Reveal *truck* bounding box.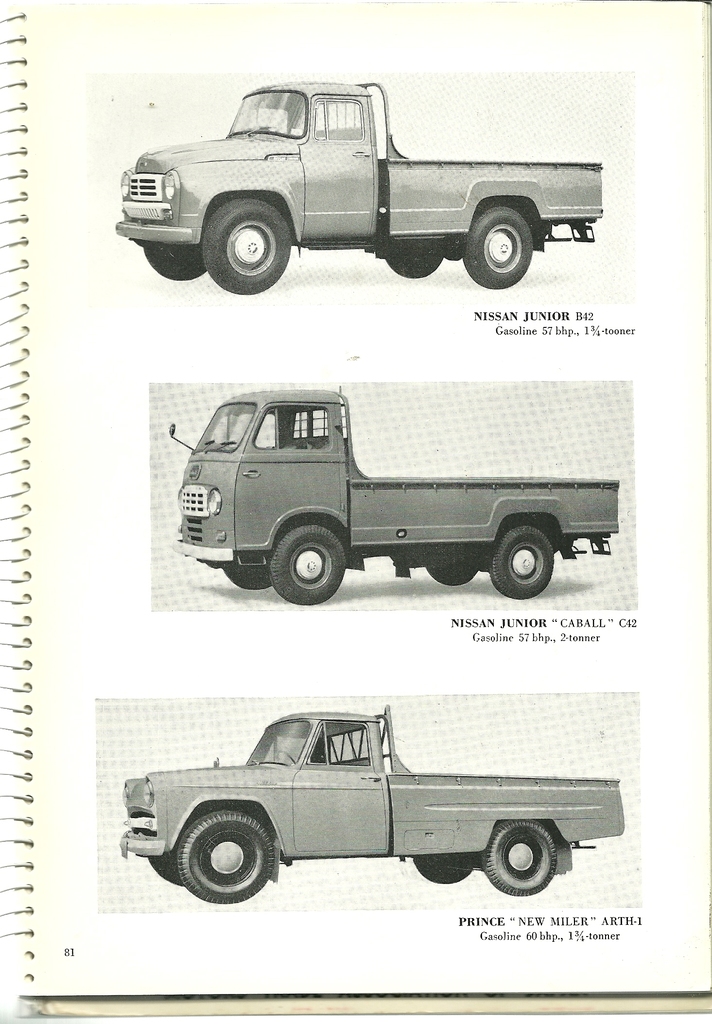
Revealed: 120 707 625 903.
